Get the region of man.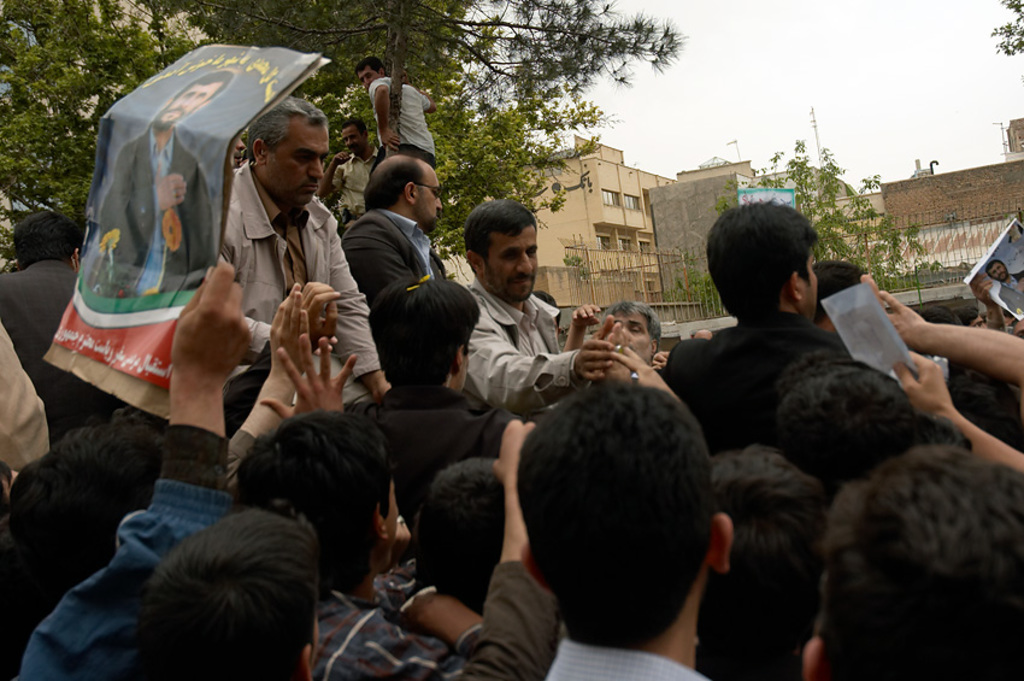
region(0, 319, 43, 474).
